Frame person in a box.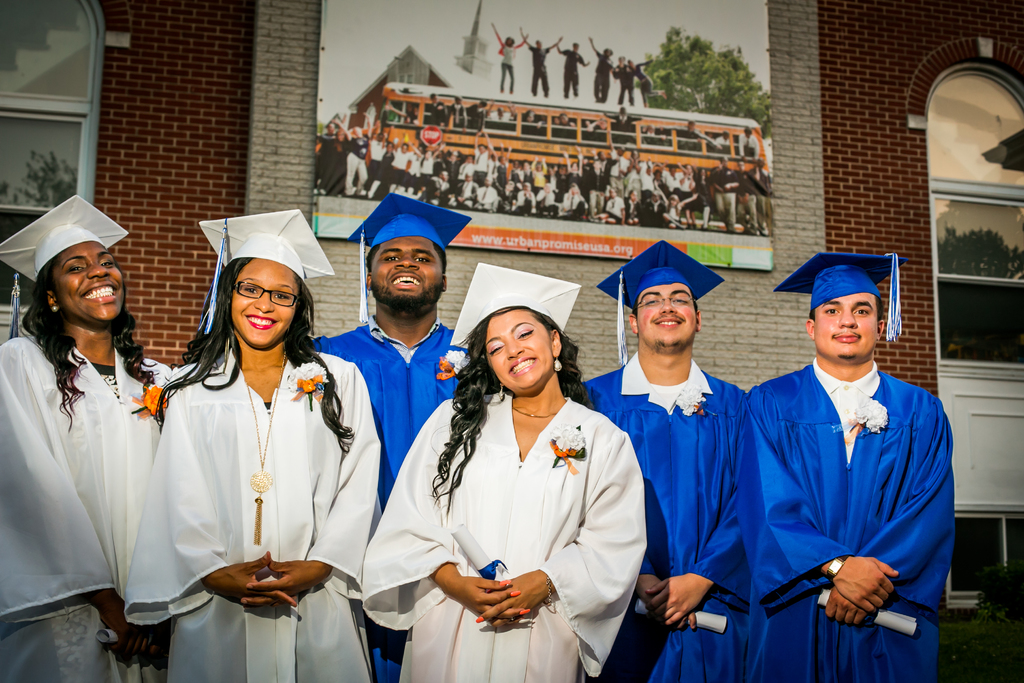
l=580, t=238, r=751, b=682.
